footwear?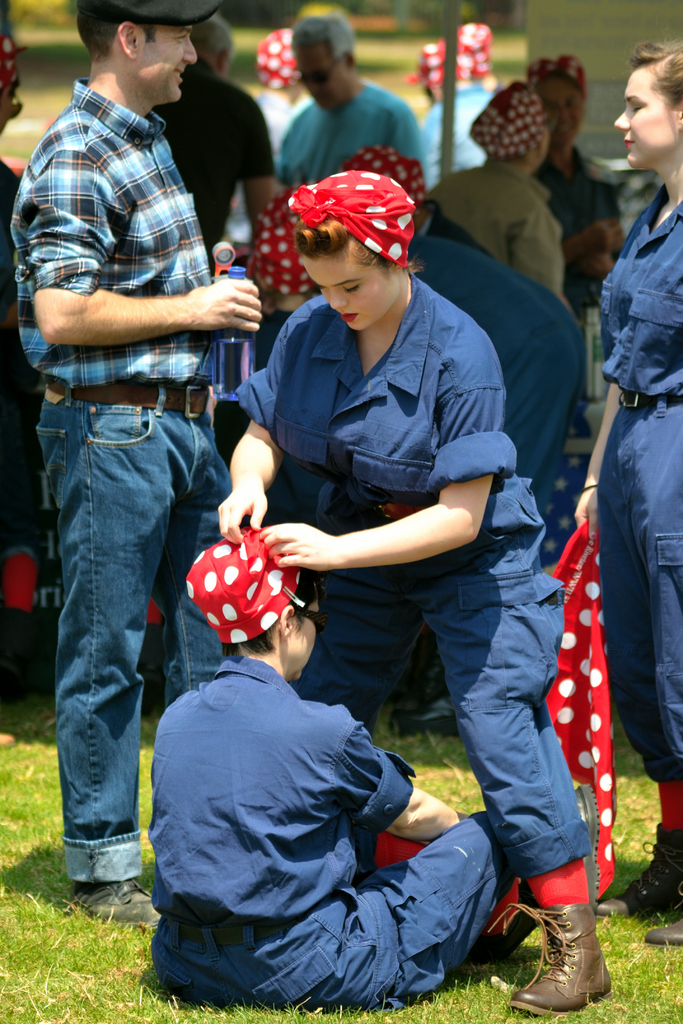
(540, 919, 627, 1009)
